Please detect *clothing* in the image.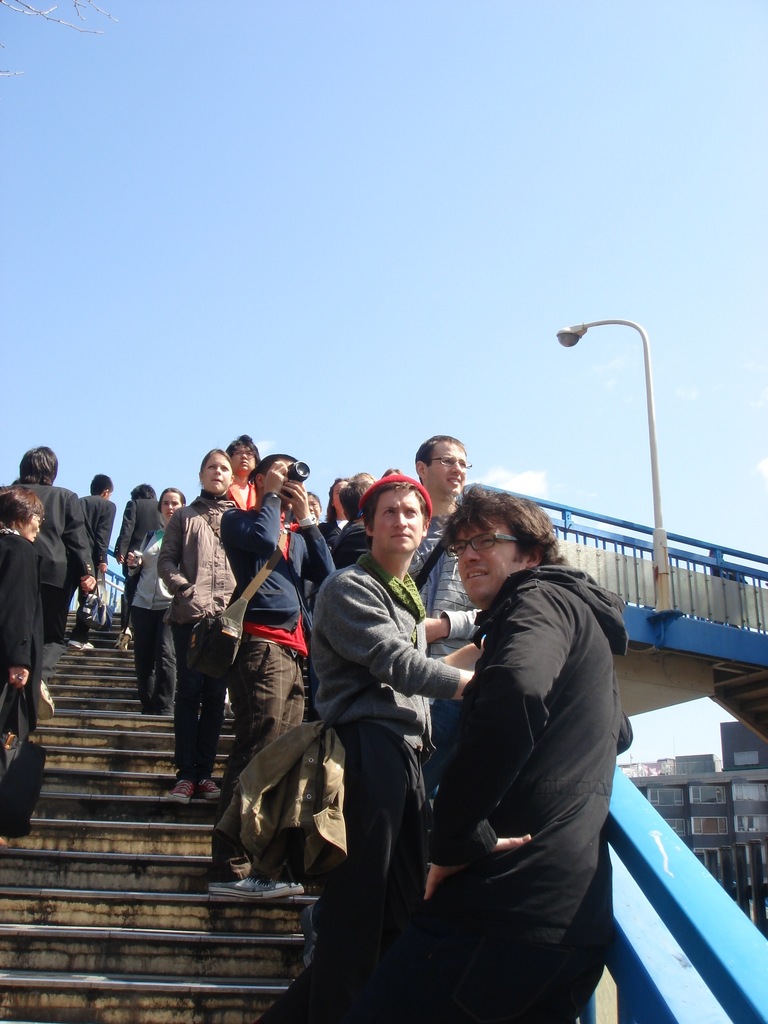
detection(212, 490, 333, 884).
